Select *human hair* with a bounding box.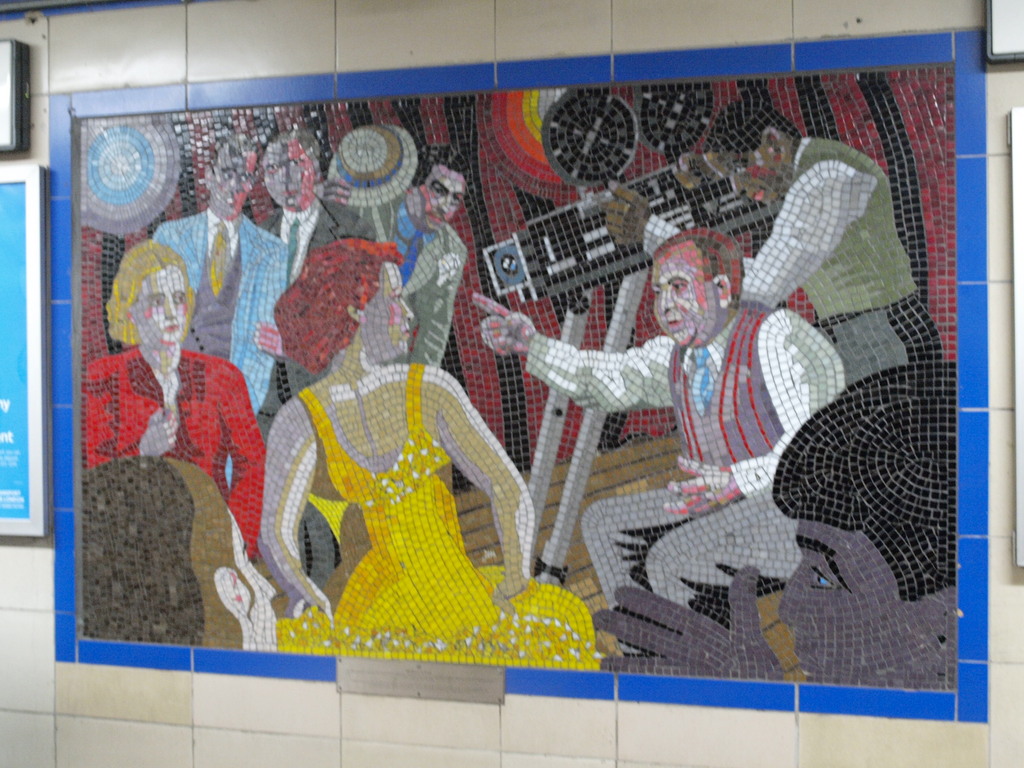
left=107, top=239, right=196, bottom=347.
